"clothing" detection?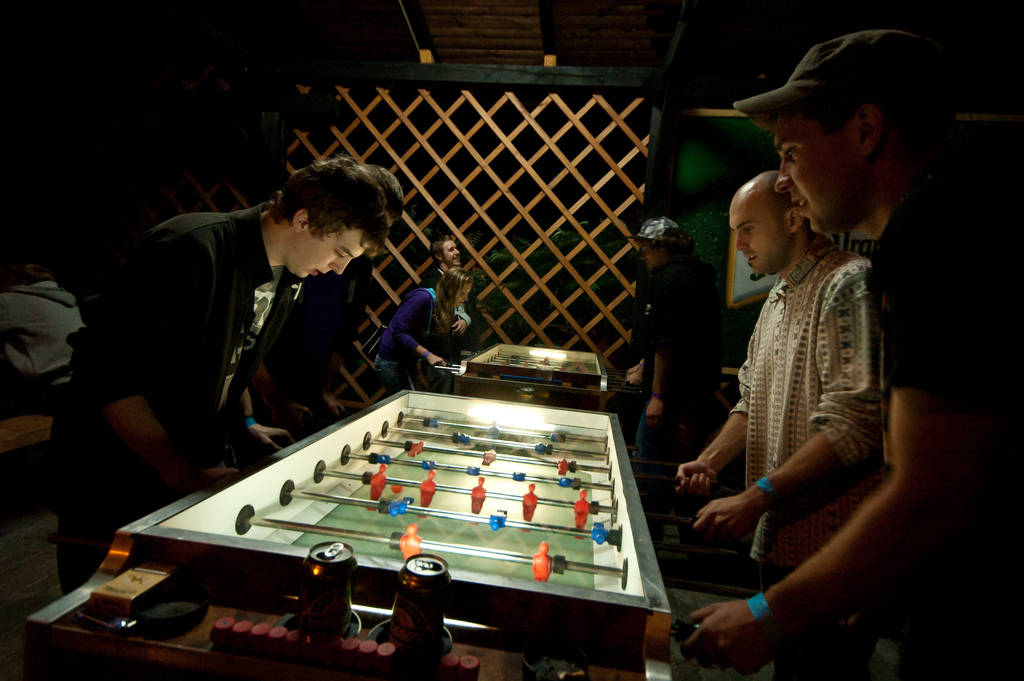
locate(424, 262, 479, 393)
